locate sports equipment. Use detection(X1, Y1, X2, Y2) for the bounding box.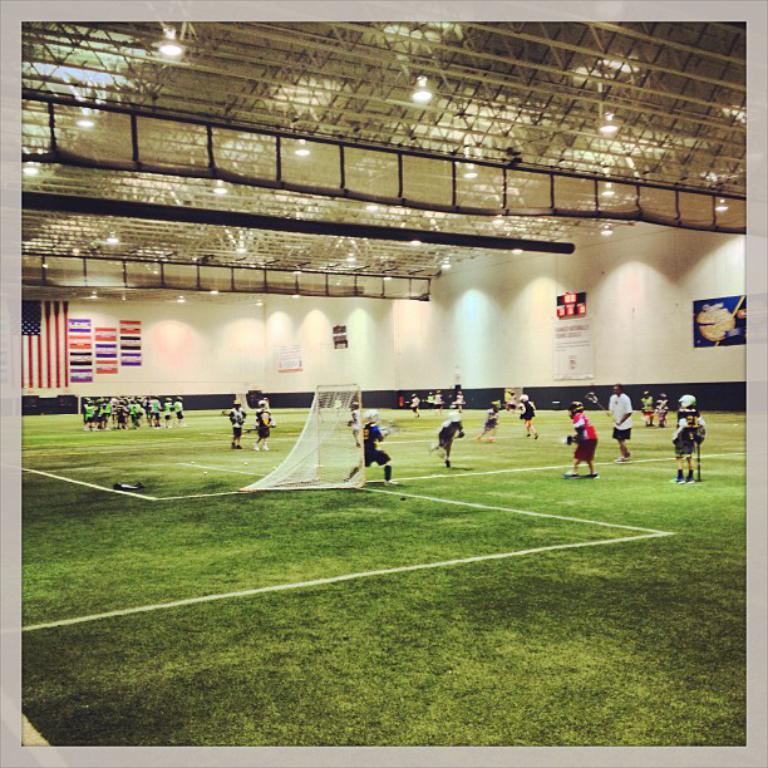
detection(237, 381, 370, 492).
